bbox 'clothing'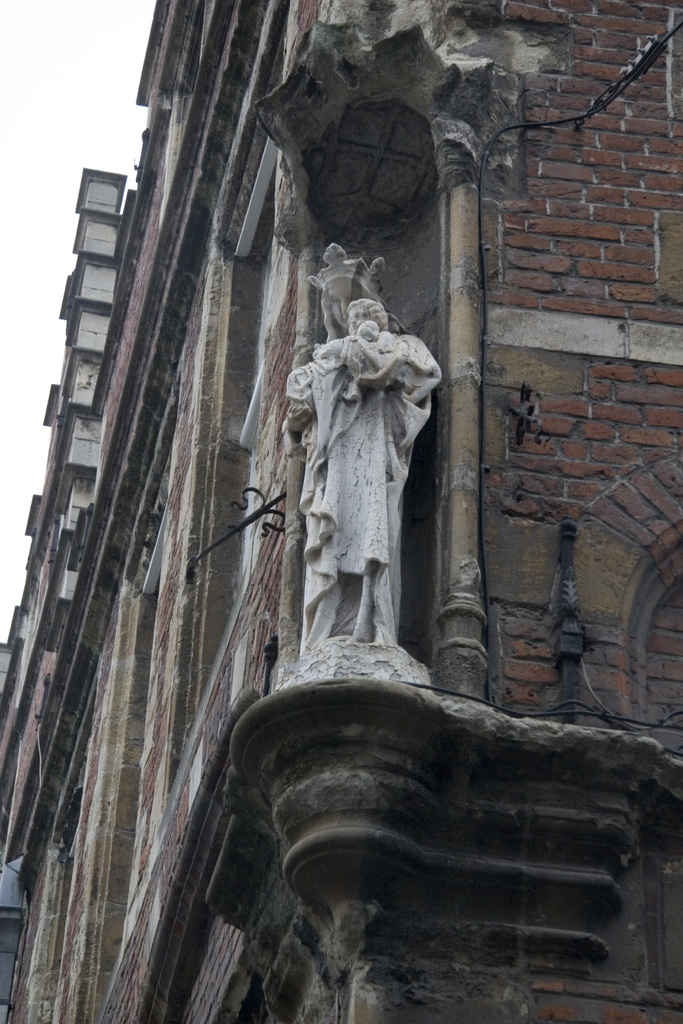
crop(300, 331, 439, 637)
